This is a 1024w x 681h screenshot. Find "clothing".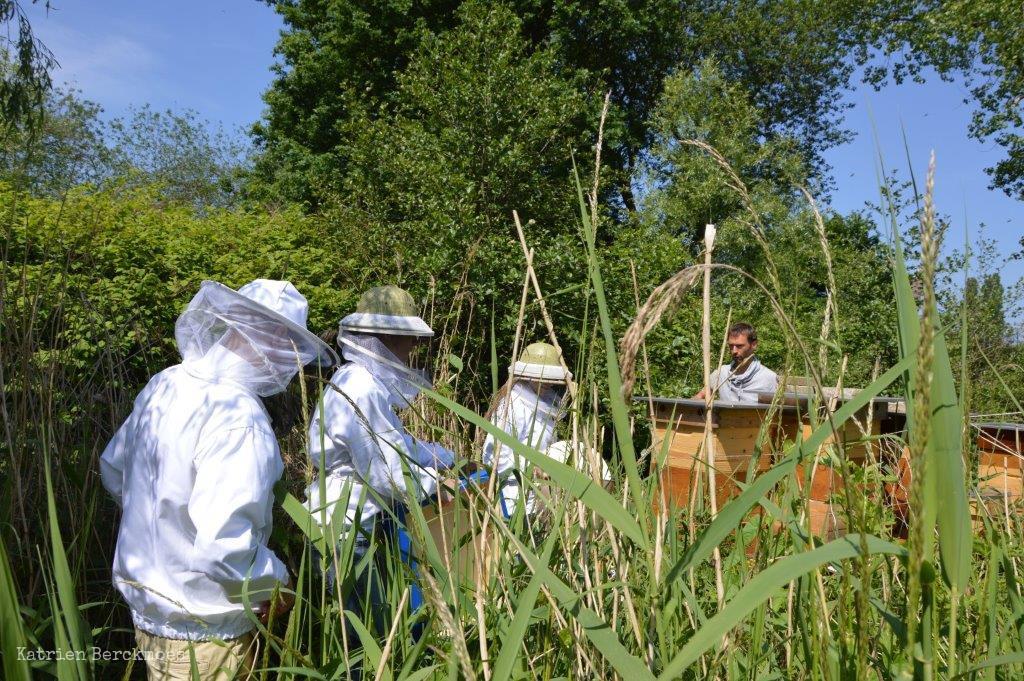
Bounding box: select_region(704, 353, 777, 408).
